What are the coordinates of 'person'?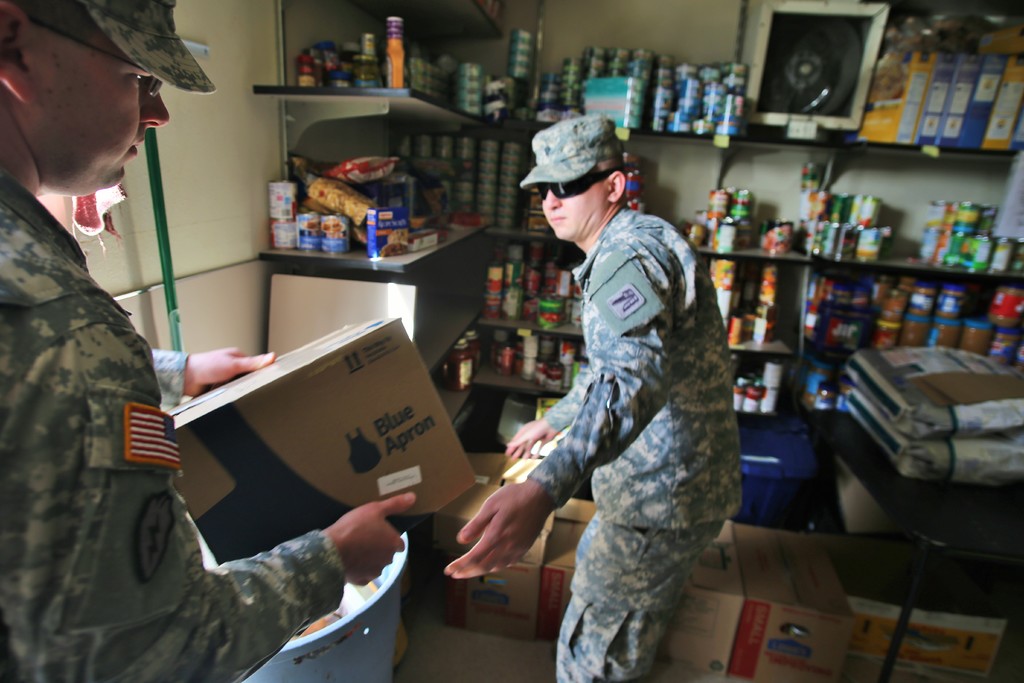
(415, 110, 735, 682).
